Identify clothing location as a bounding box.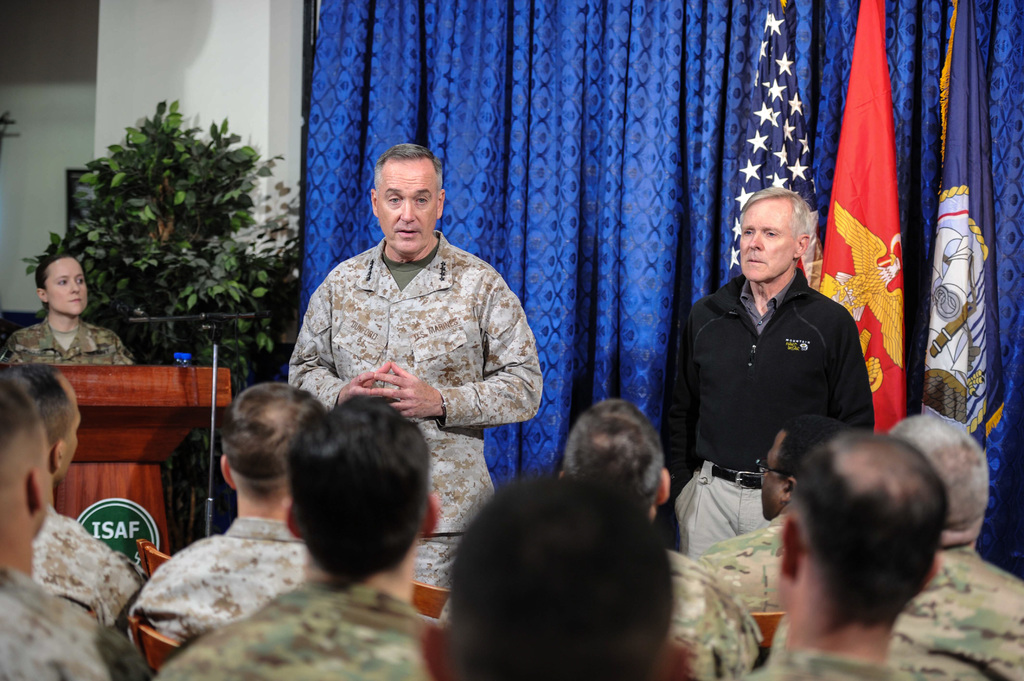
{"x1": 694, "y1": 509, "x2": 792, "y2": 613}.
